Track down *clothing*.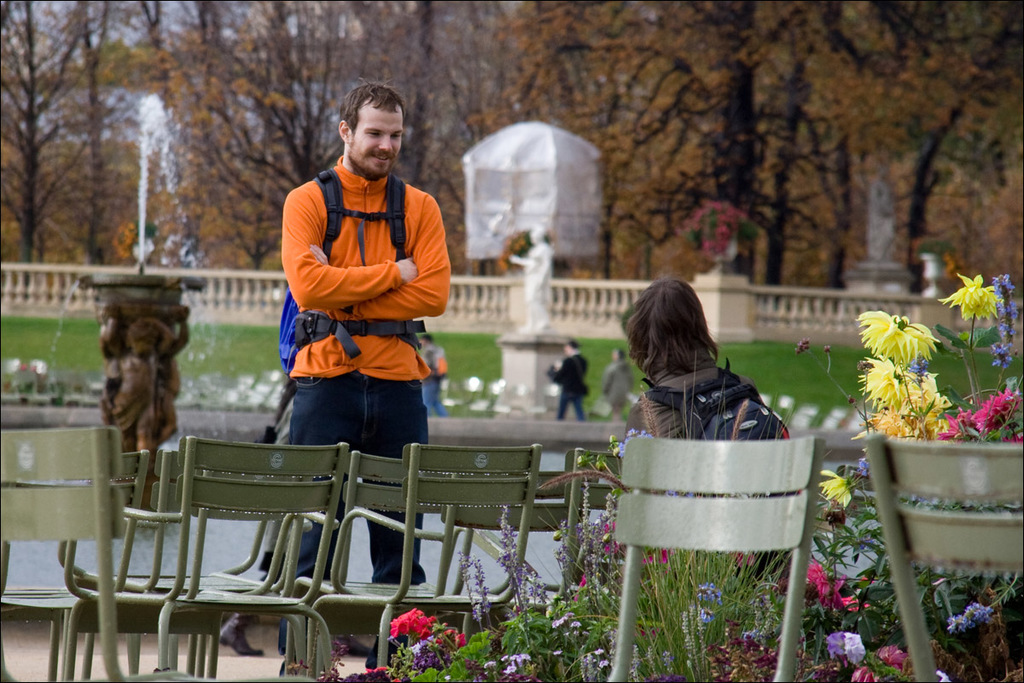
Tracked to Rect(548, 355, 581, 421).
